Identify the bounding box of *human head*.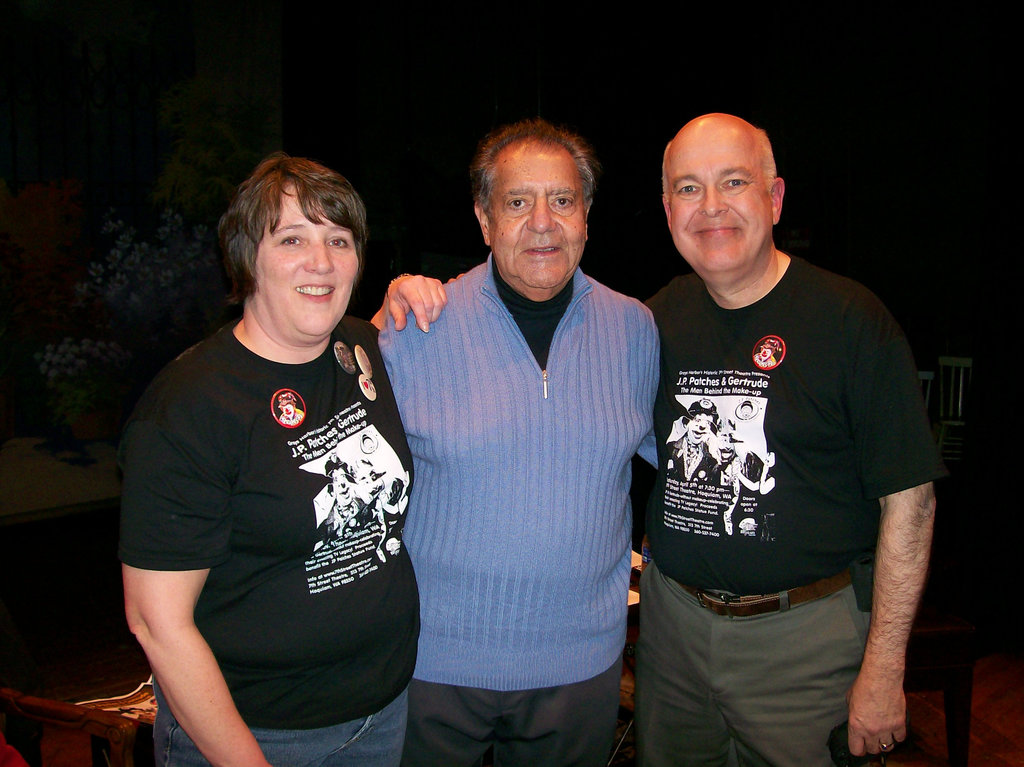
box(218, 153, 369, 345).
